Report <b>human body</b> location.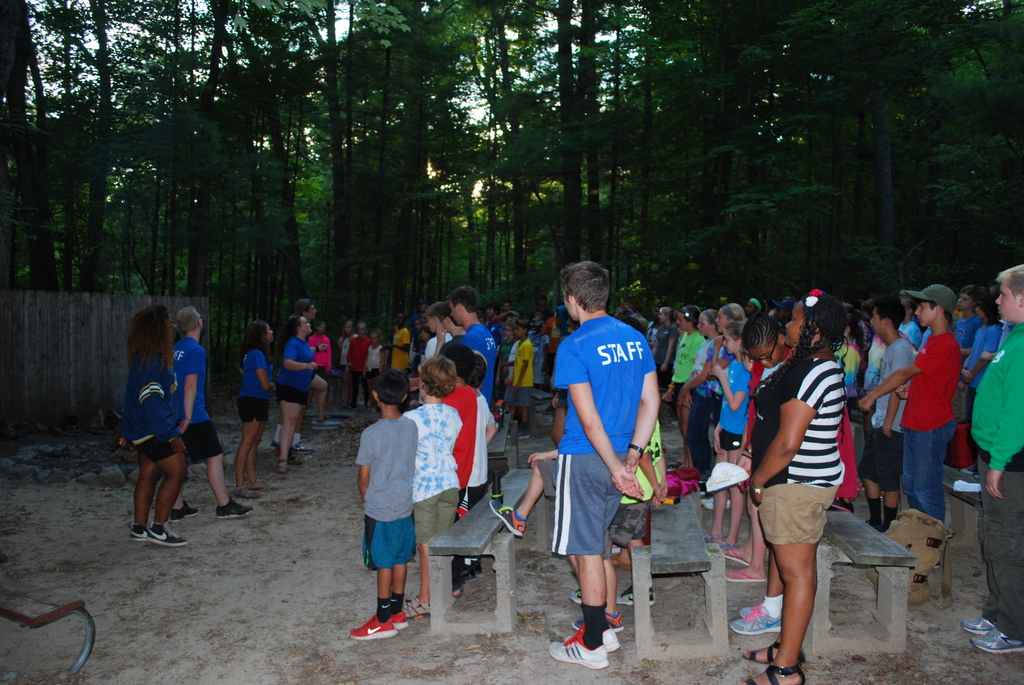
Report: {"x1": 233, "y1": 320, "x2": 273, "y2": 503}.
